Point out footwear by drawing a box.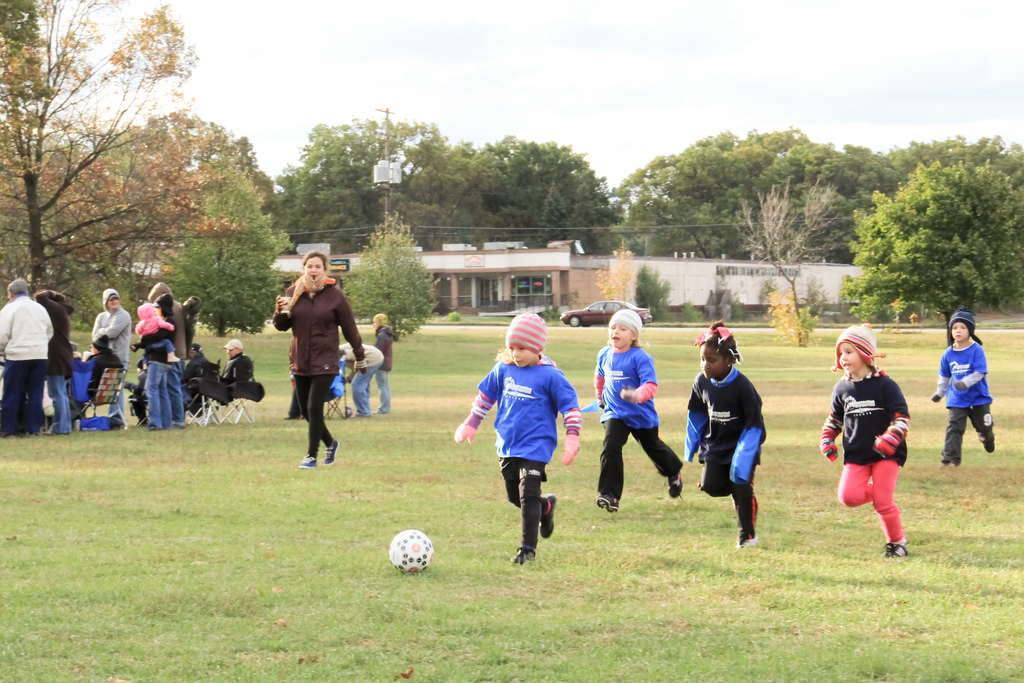
pyautogui.locateOnScreen(884, 538, 904, 559).
